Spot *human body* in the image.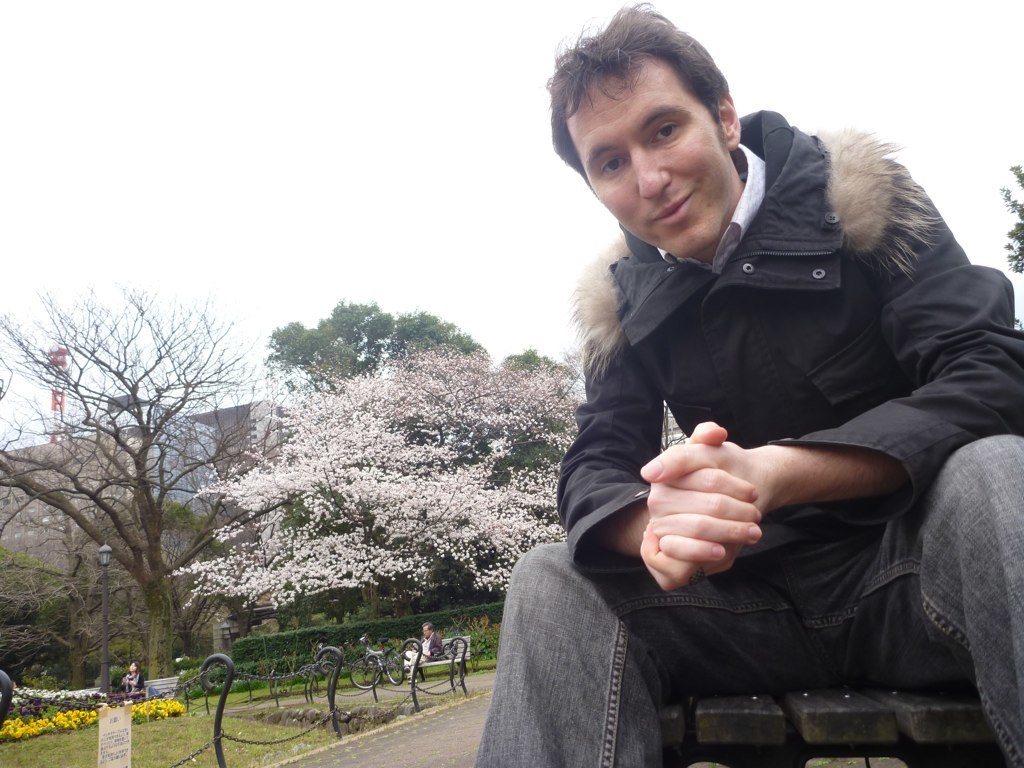
*human body* found at {"x1": 469, "y1": 2, "x2": 1019, "y2": 766}.
